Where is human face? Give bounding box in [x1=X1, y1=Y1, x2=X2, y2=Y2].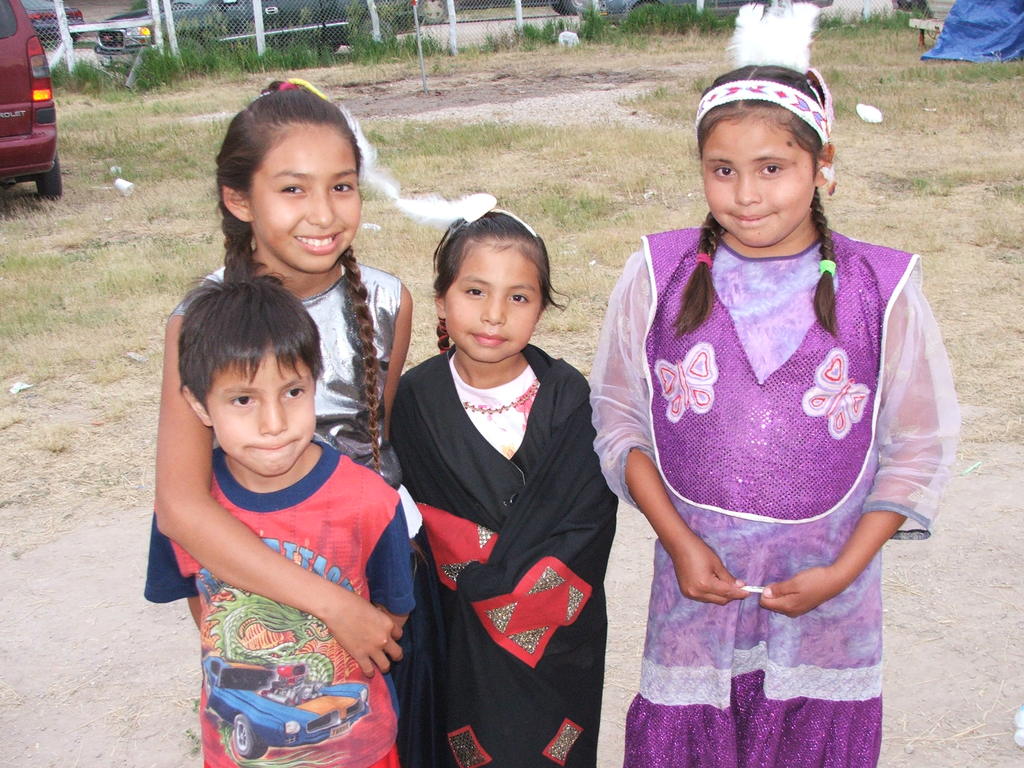
[x1=211, y1=342, x2=318, y2=482].
